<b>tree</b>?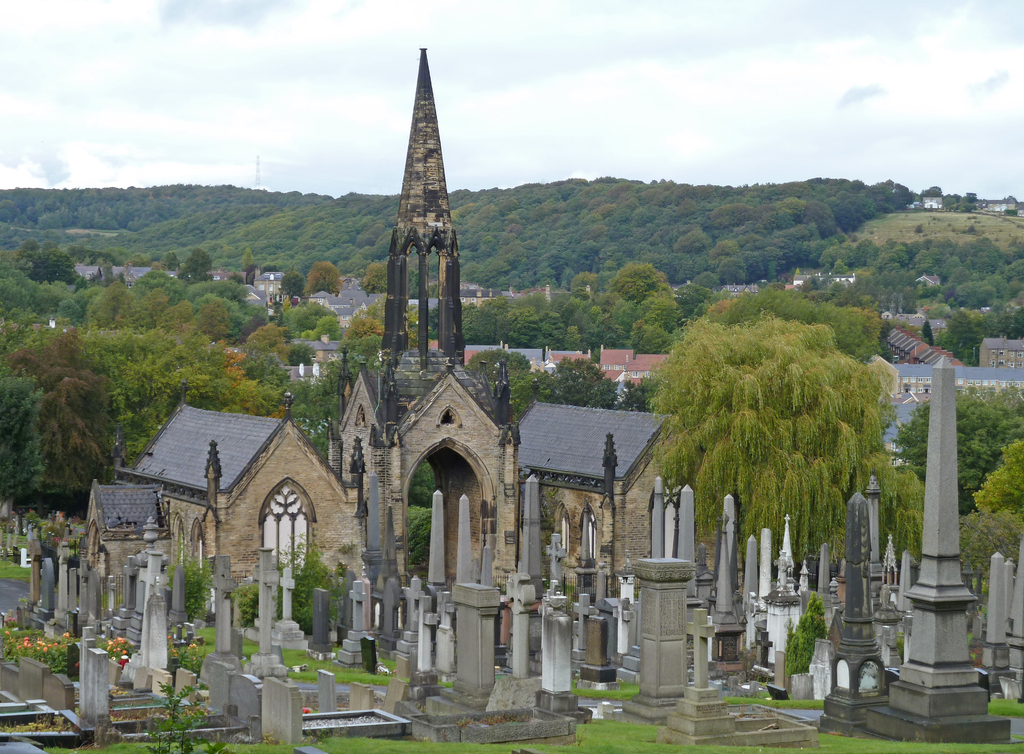
(84,281,125,318)
